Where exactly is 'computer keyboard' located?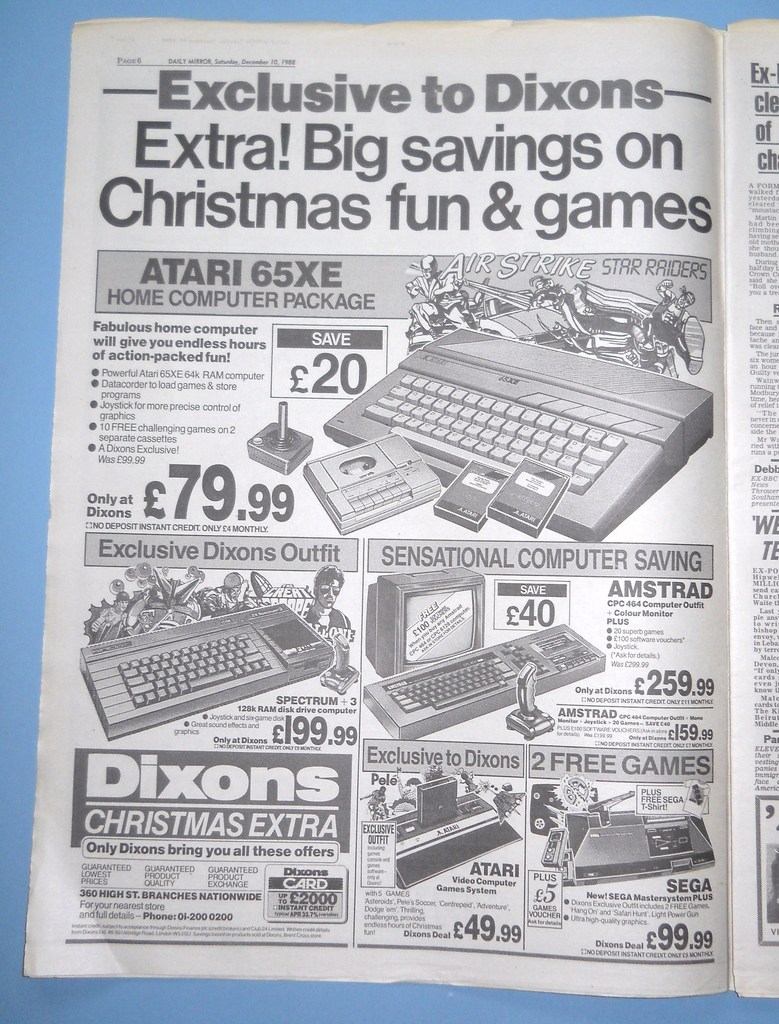
Its bounding box is (76,602,333,740).
